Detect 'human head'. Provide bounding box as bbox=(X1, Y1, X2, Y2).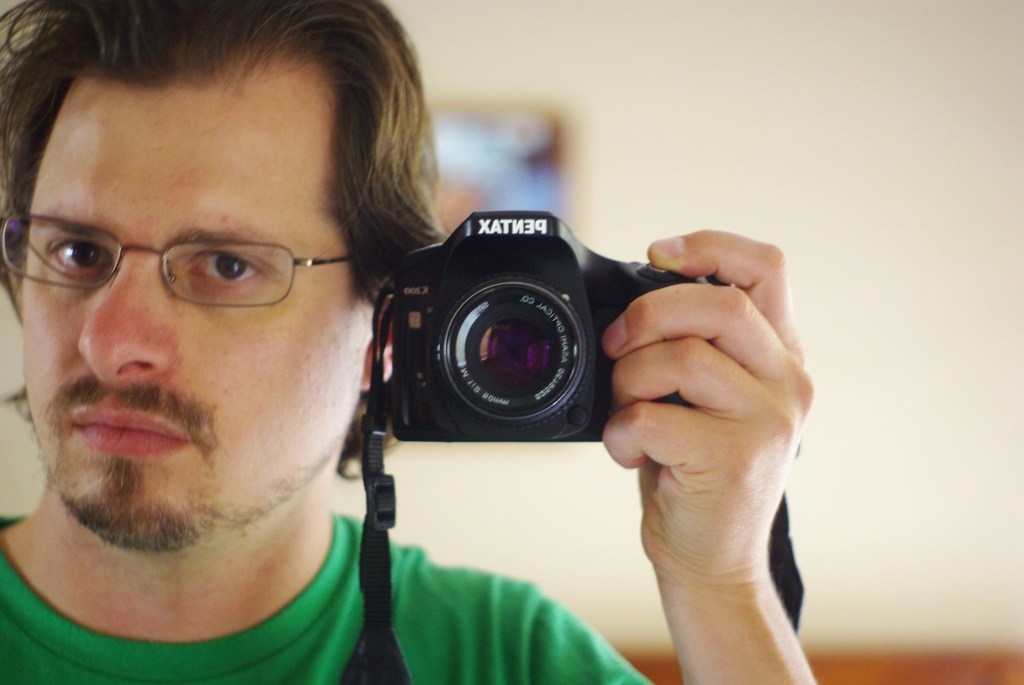
bbox=(14, 10, 389, 526).
